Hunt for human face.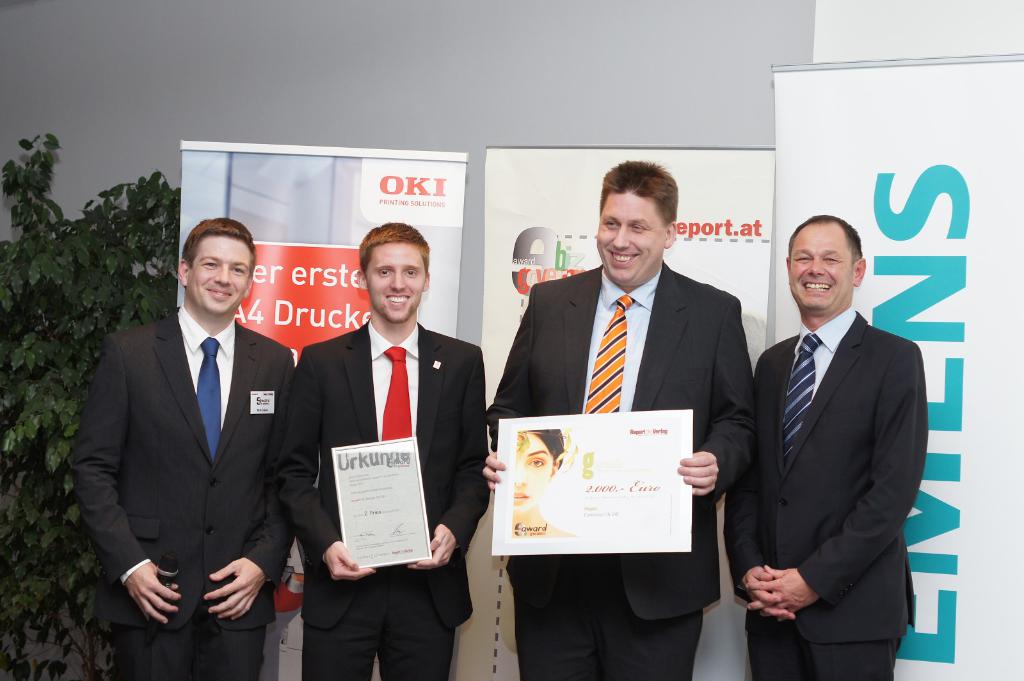
Hunted down at box=[790, 224, 855, 312].
